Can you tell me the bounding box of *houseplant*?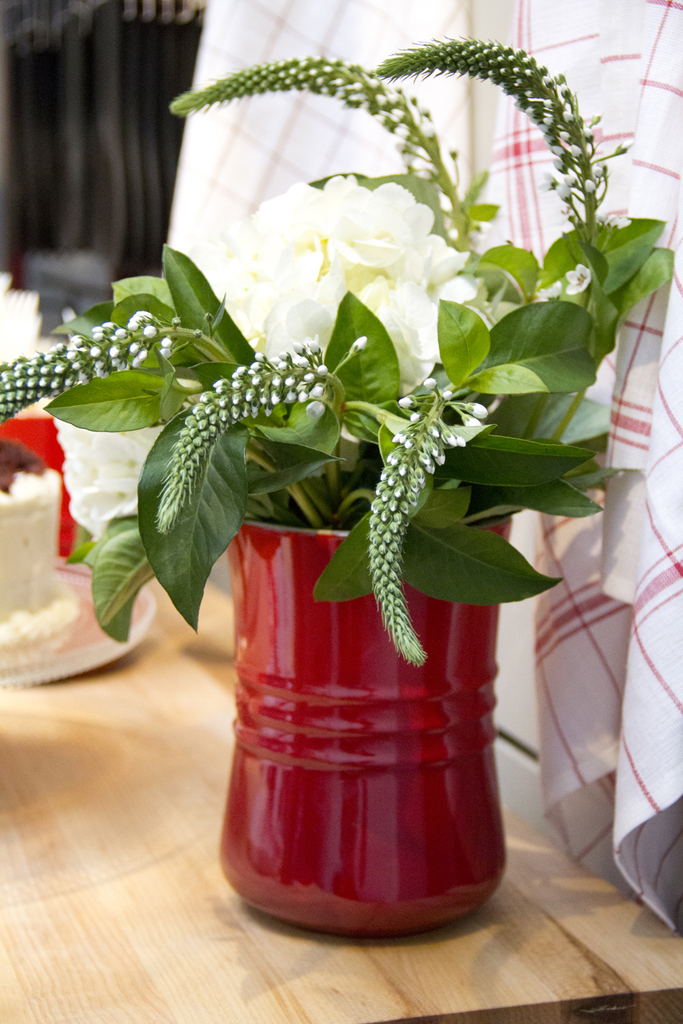
bbox=[0, 40, 665, 936].
